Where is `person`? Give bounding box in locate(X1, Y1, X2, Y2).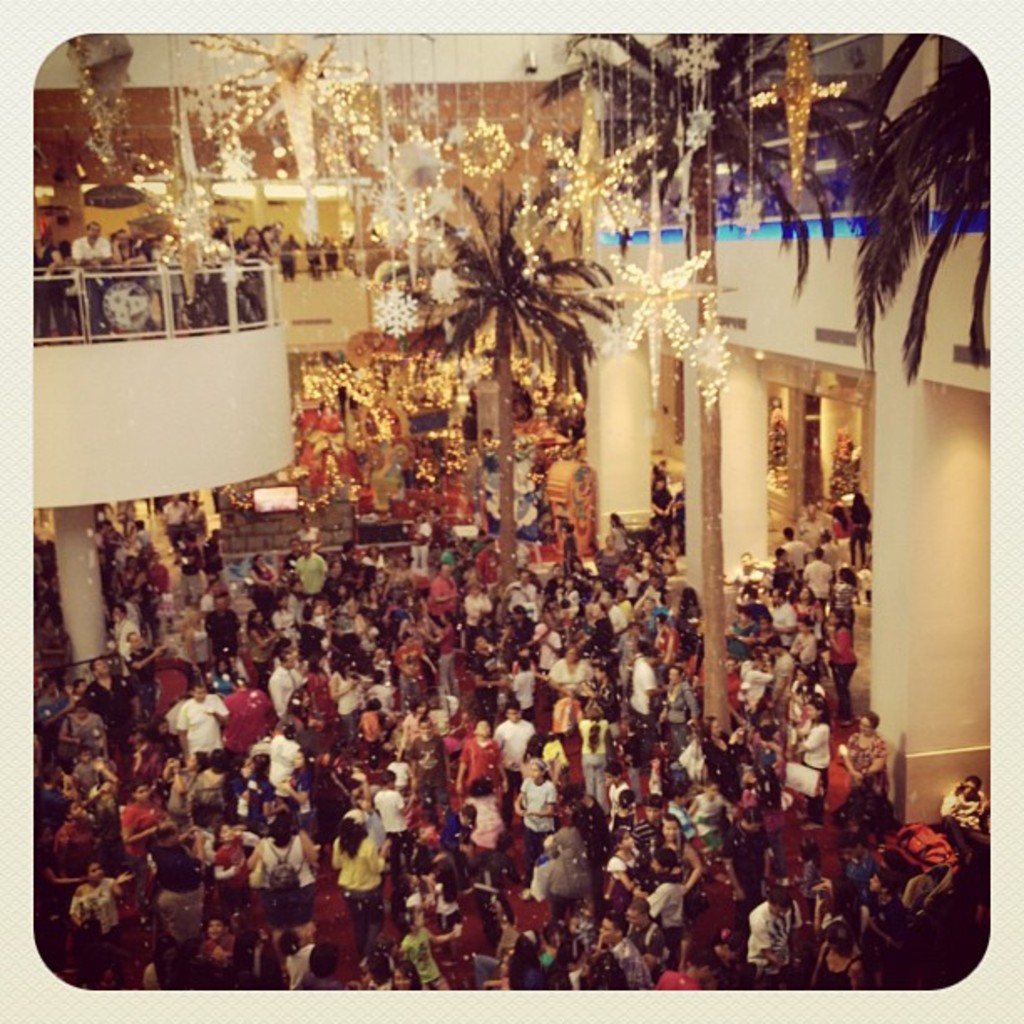
locate(780, 525, 812, 566).
